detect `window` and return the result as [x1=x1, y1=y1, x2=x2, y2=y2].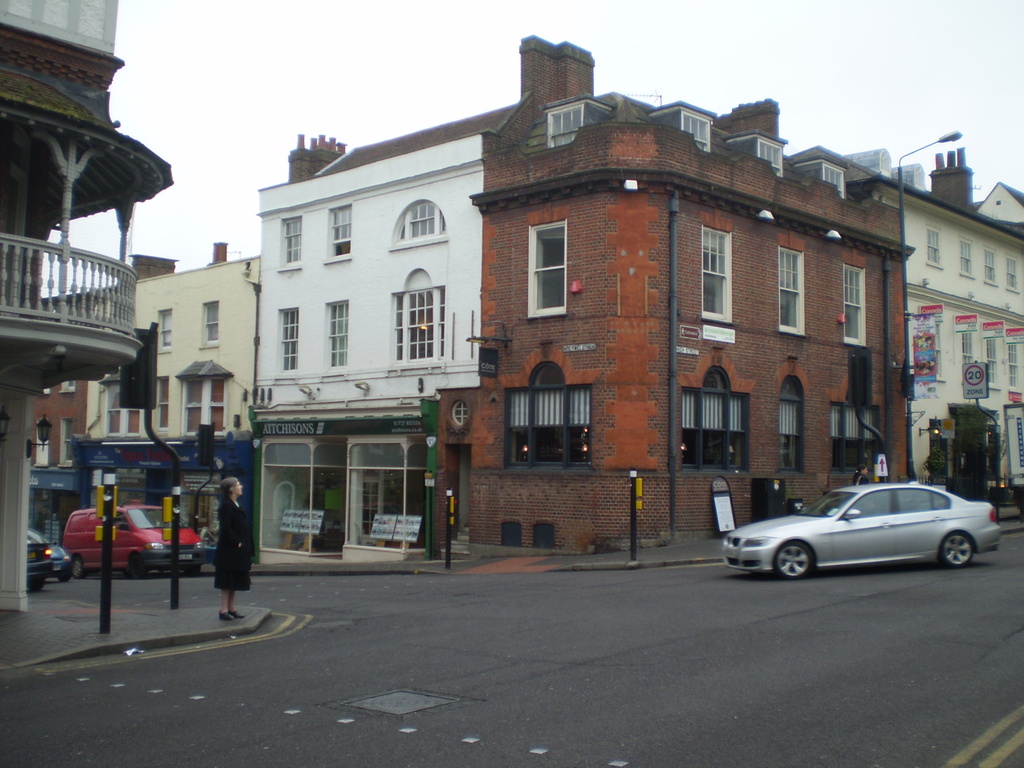
[x1=776, y1=246, x2=809, y2=335].
